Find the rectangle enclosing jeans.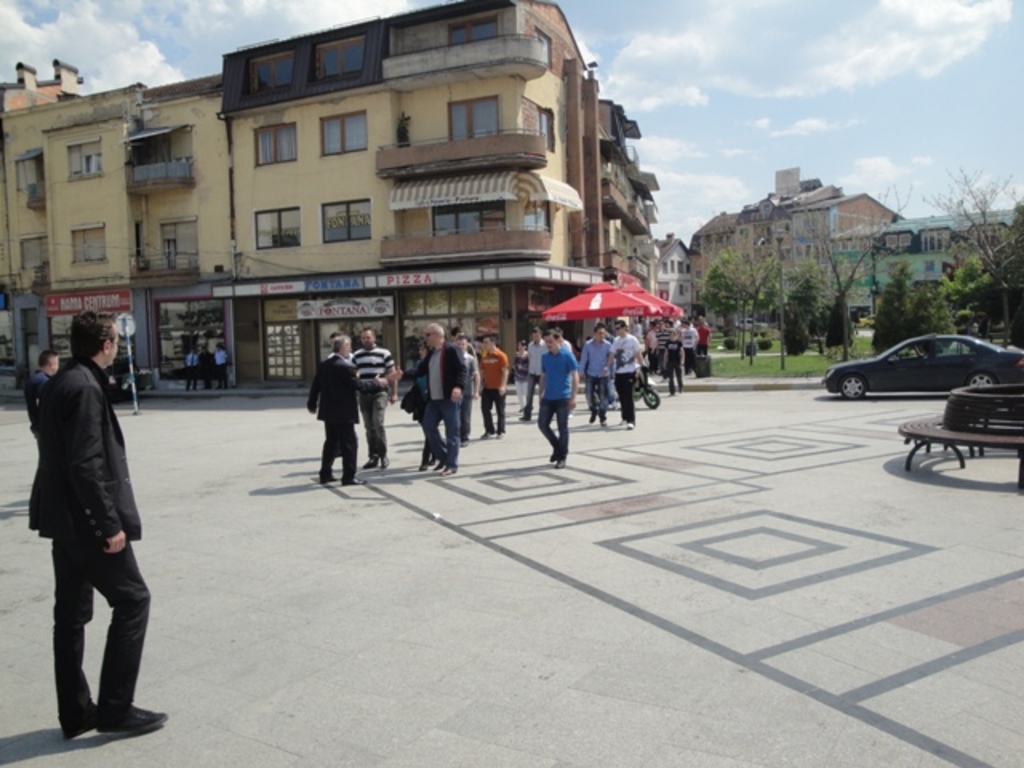
<region>478, 390, 502, 432</region>.
